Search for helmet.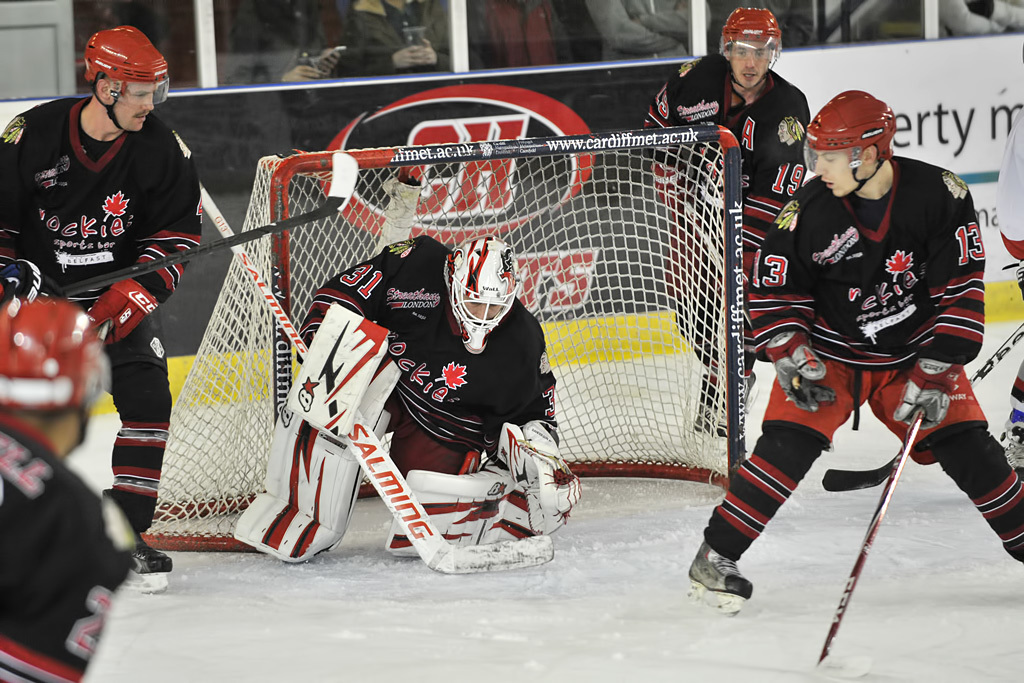
Found at 73:22:175:138.
